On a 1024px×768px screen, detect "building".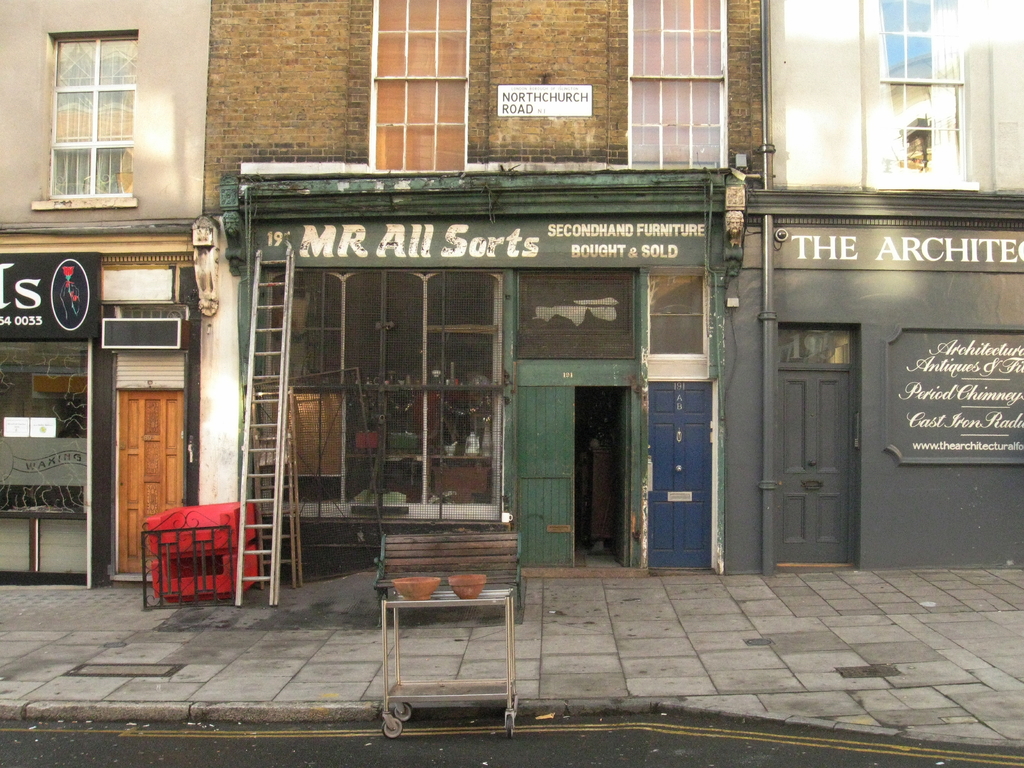
bbox=[719, 0, 1023, 575].
